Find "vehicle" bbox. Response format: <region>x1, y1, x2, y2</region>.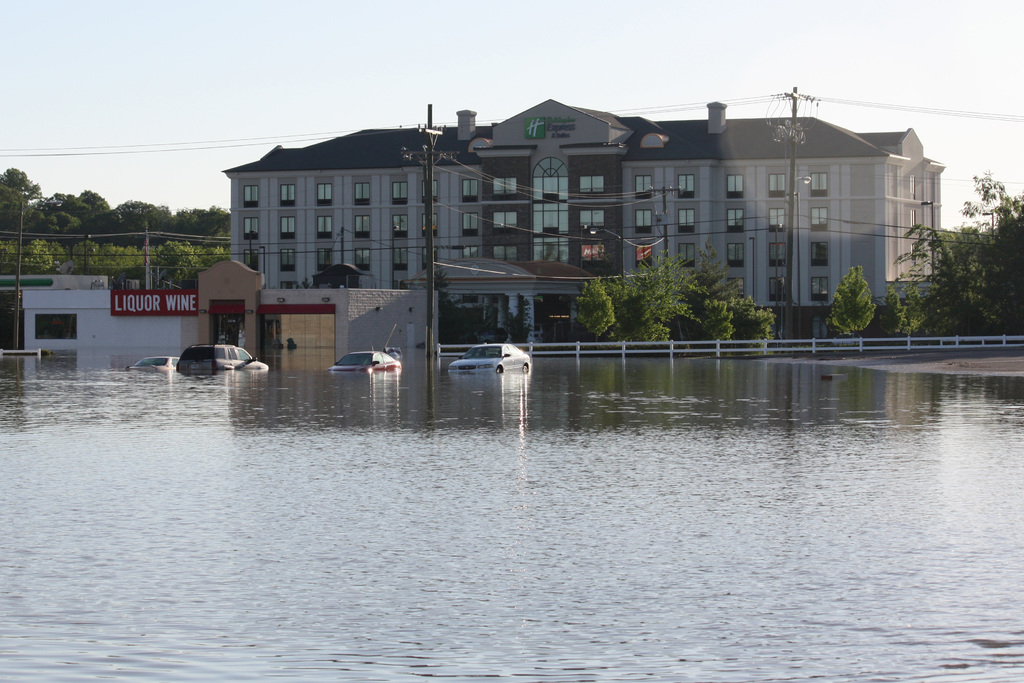
<region>184, 341, 271, 375</region>.
